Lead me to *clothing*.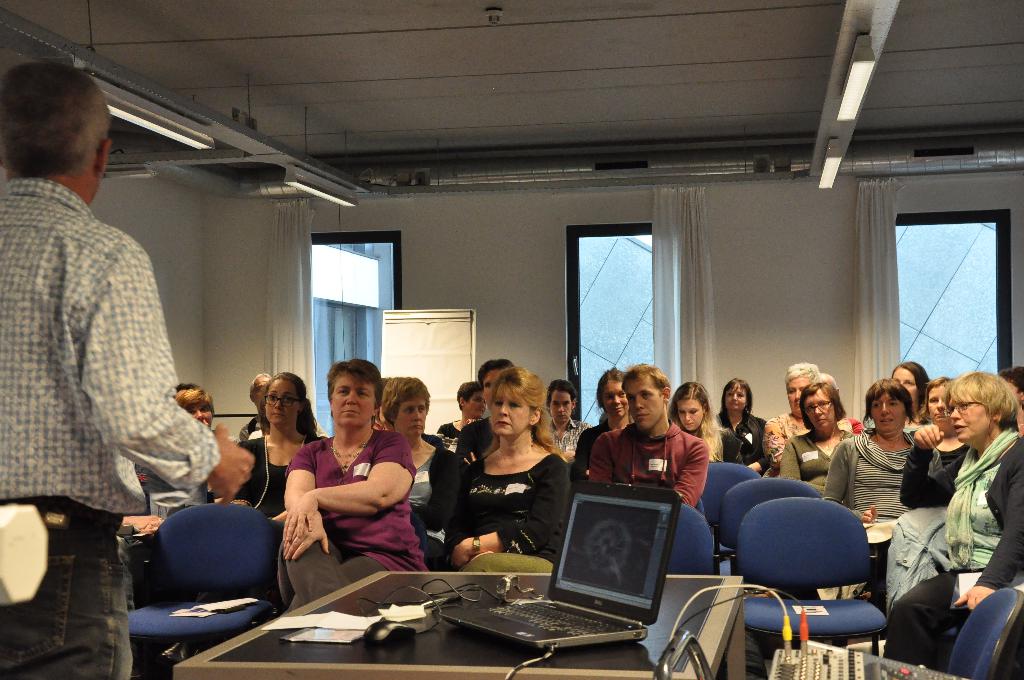
Lead to [x1=783, y1=426, x2=855, y2=487].
